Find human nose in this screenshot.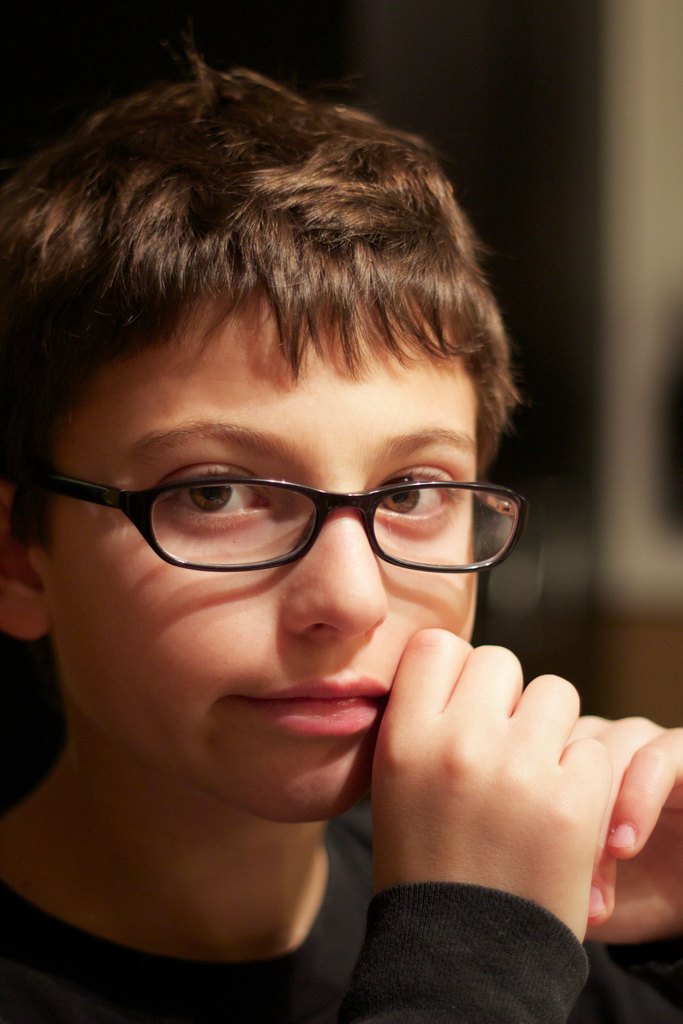
The bounding box for human nose is box(279, 495, 388, 644).
